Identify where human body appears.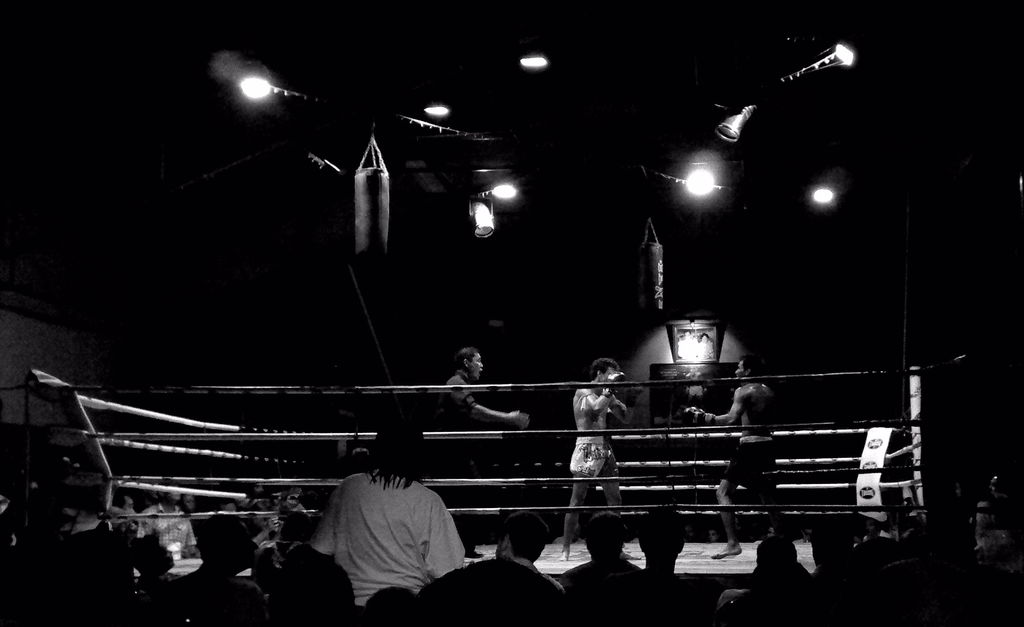
Appears at (0, 480, 1023, 619).
